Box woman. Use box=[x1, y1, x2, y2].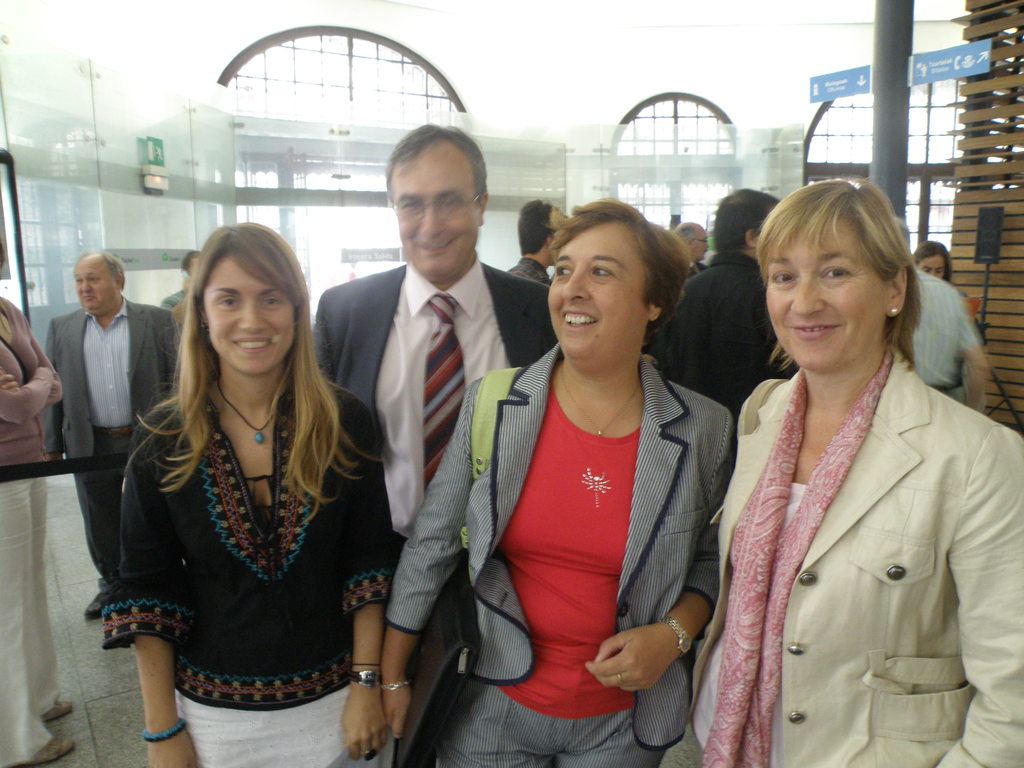
box=[682, 173, 1016, 765].
